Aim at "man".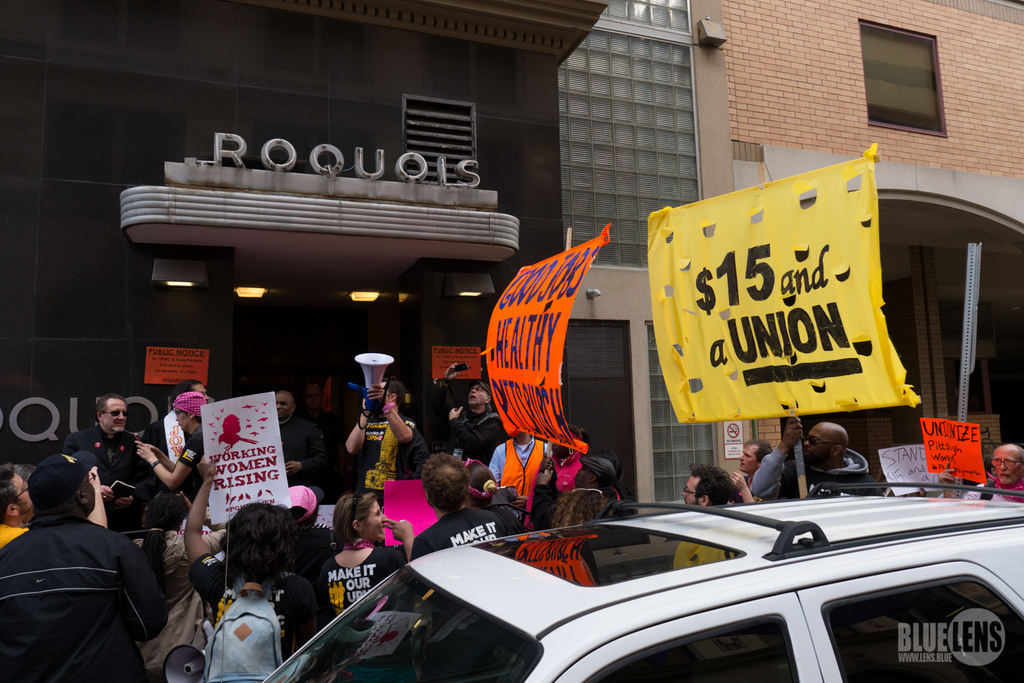
Aimed at (63, 395, 162, 530).
